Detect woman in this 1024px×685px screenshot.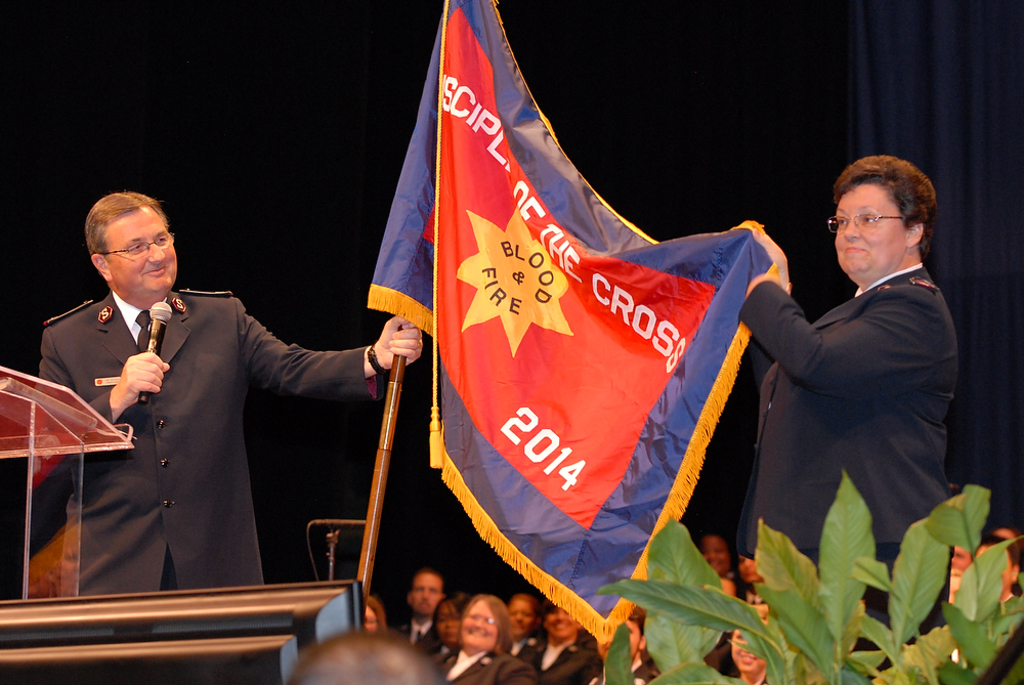
Detection: BBox(426, 587, 530, 684).
